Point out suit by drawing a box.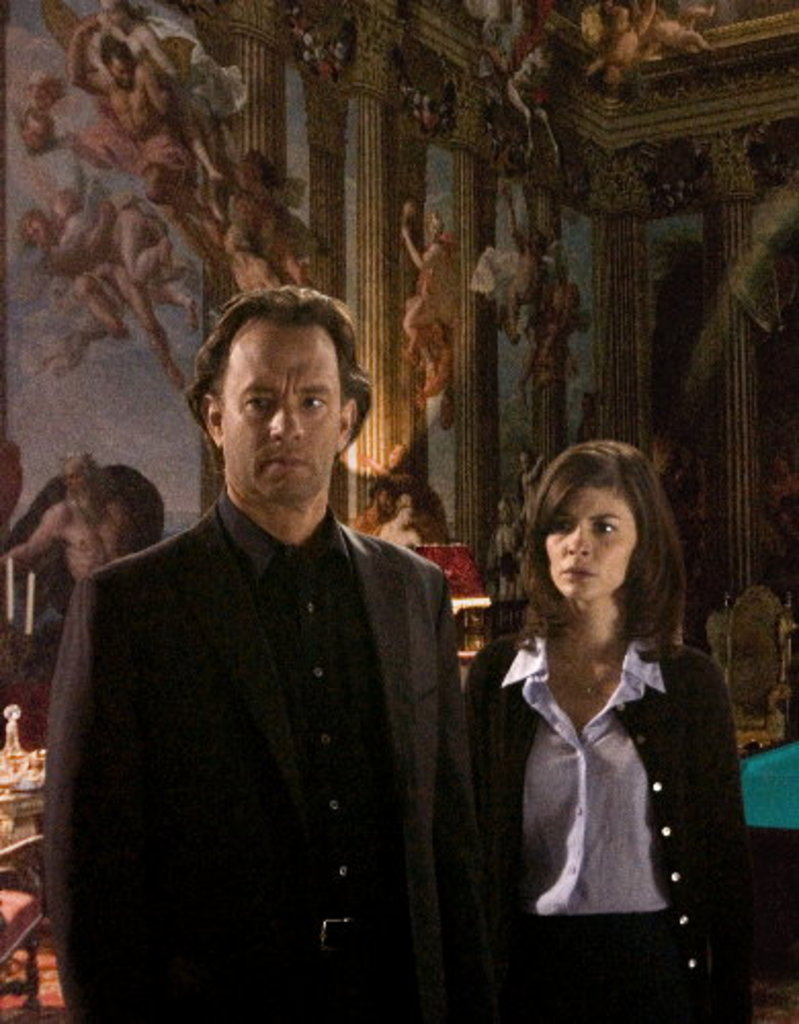
[465, 631, 756, 1022].
